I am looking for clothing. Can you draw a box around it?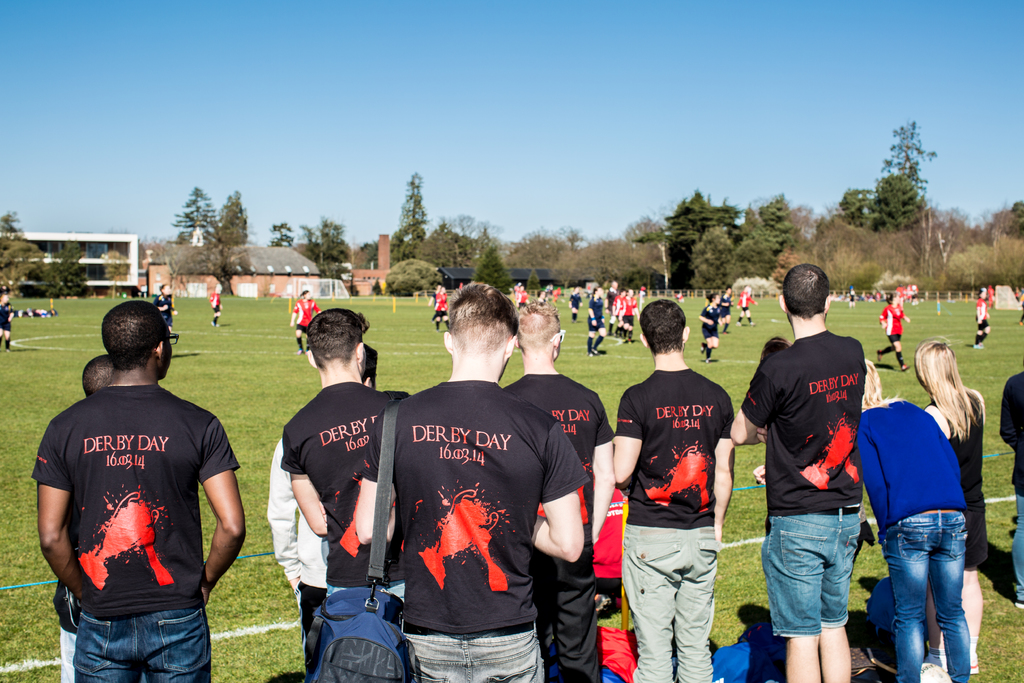
Sure, the bounding box is pyautogui.locateOnScreen(51, 493, 81, 682).
